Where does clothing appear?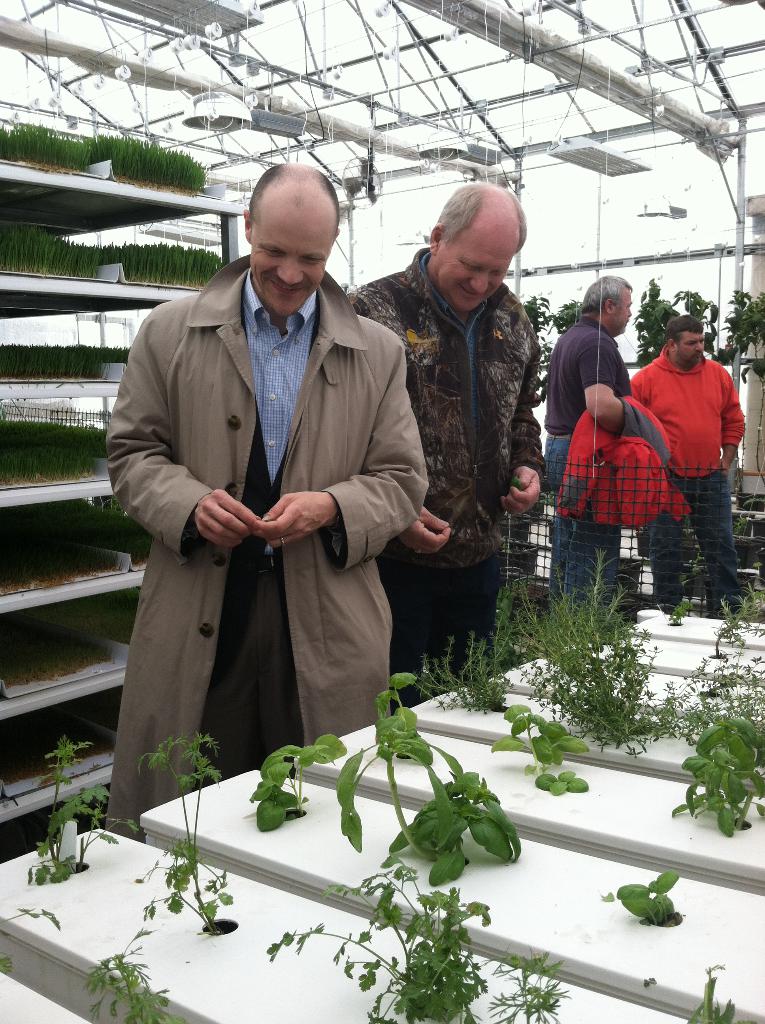
Appears at (533,316,627,643).
